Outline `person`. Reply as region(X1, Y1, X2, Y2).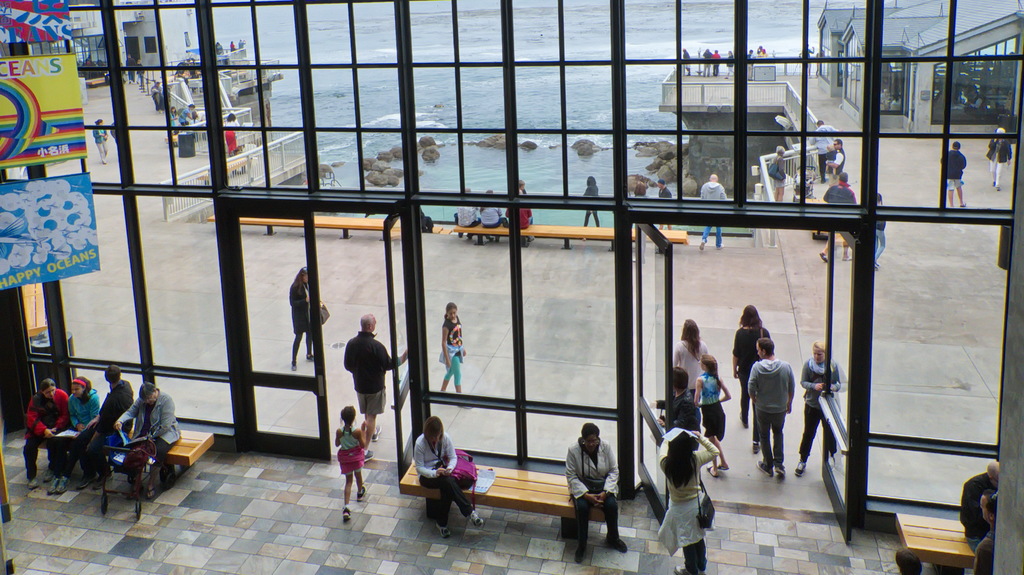
region(116, 378, 179, 499).
